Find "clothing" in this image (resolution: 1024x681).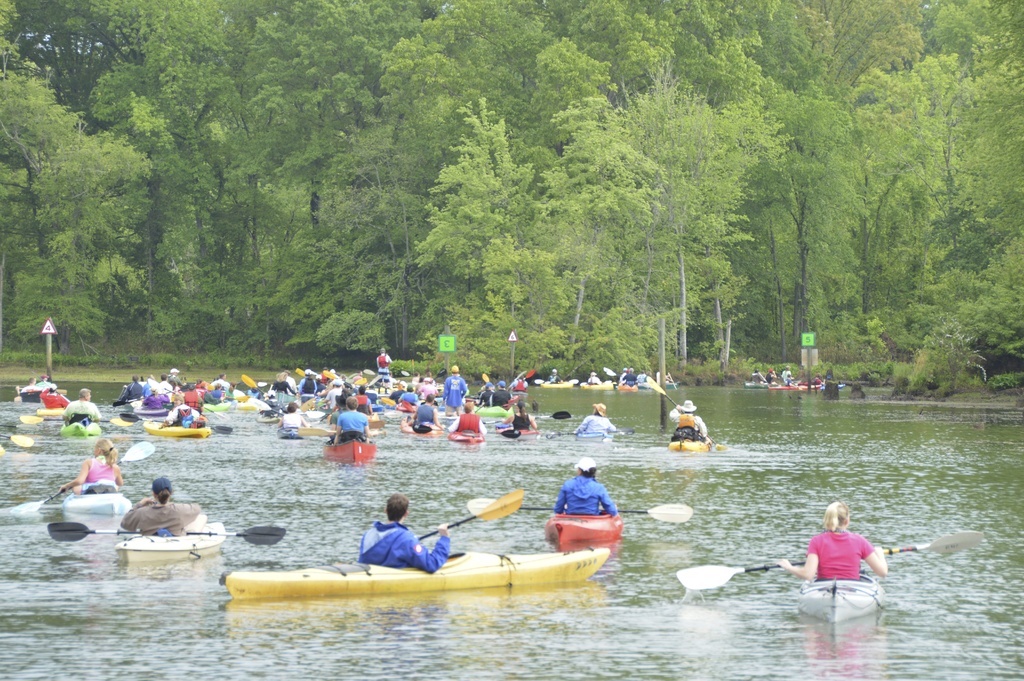
x1=624, y1=372, x2=635, y2=383.
